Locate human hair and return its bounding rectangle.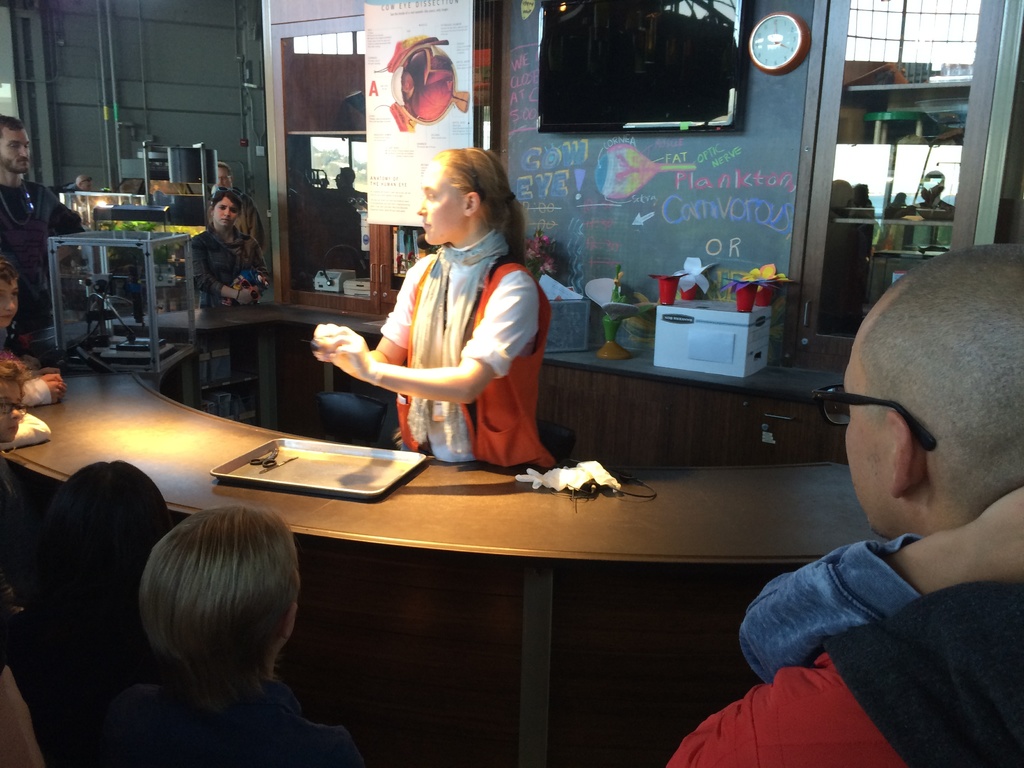
<box>858,244,1023,507</box>.
